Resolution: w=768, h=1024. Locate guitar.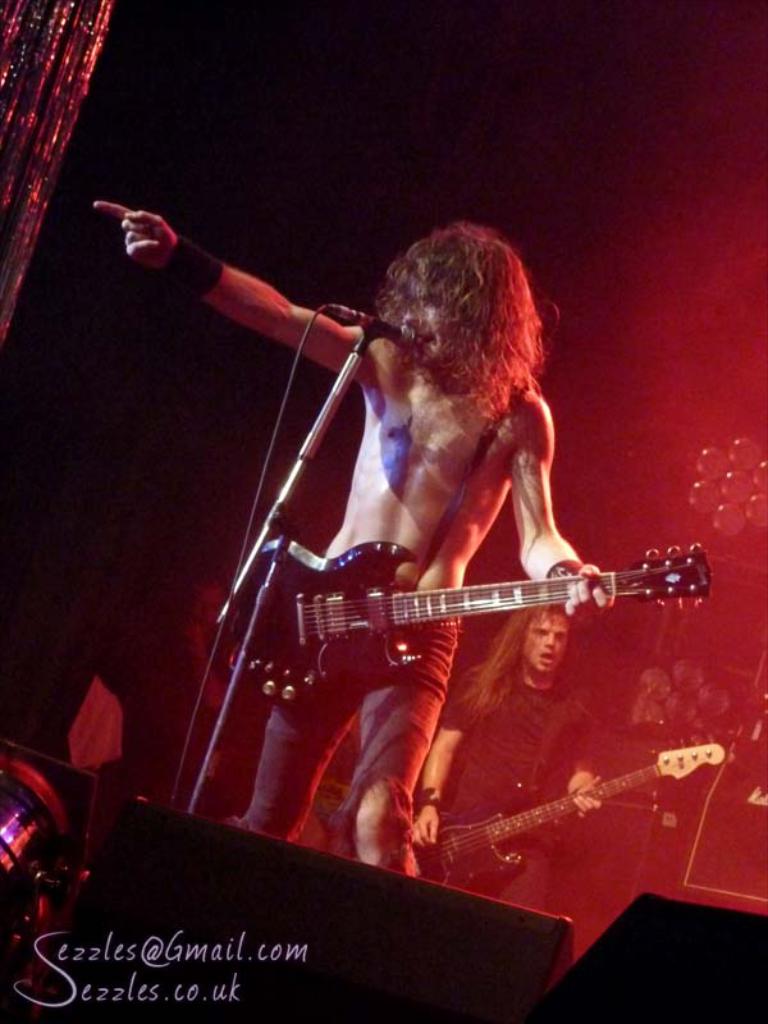
box(381, 735, 727, 878).
